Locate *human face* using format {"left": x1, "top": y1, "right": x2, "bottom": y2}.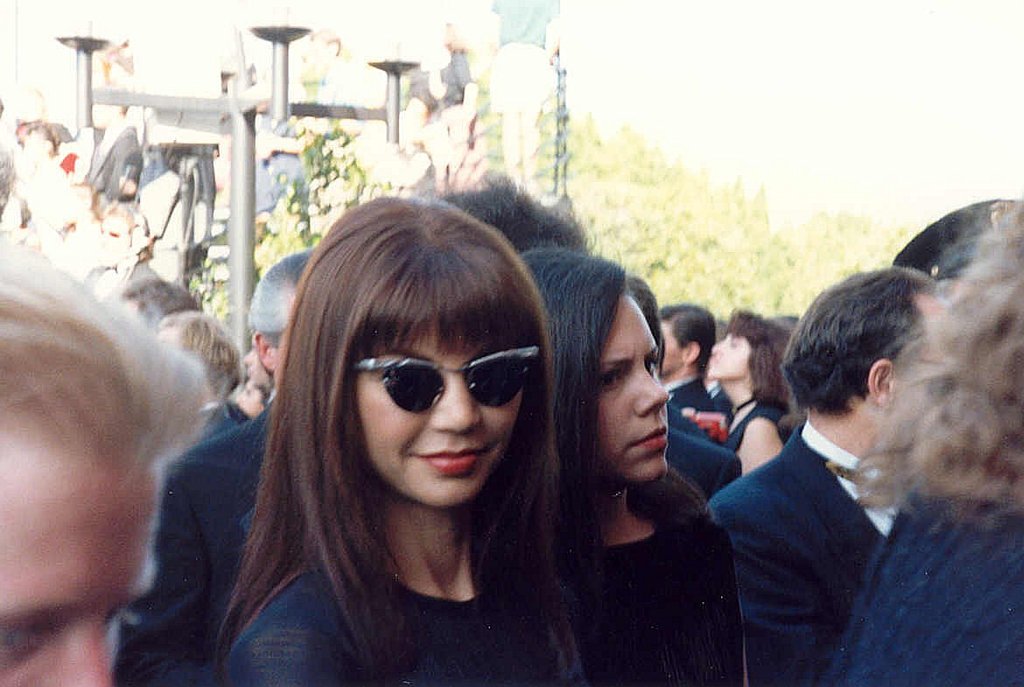
{"left": 0, "top": 452, "right": 155, "bottom": 686}.
